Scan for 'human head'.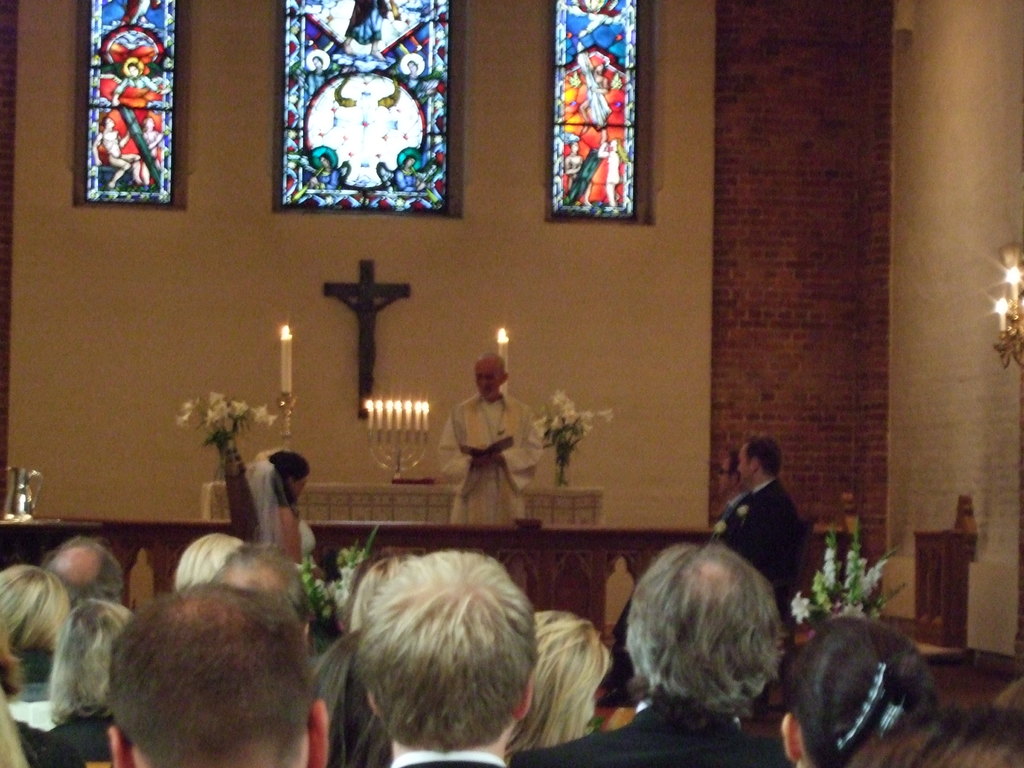
Scan result: [172,532,244,595].
